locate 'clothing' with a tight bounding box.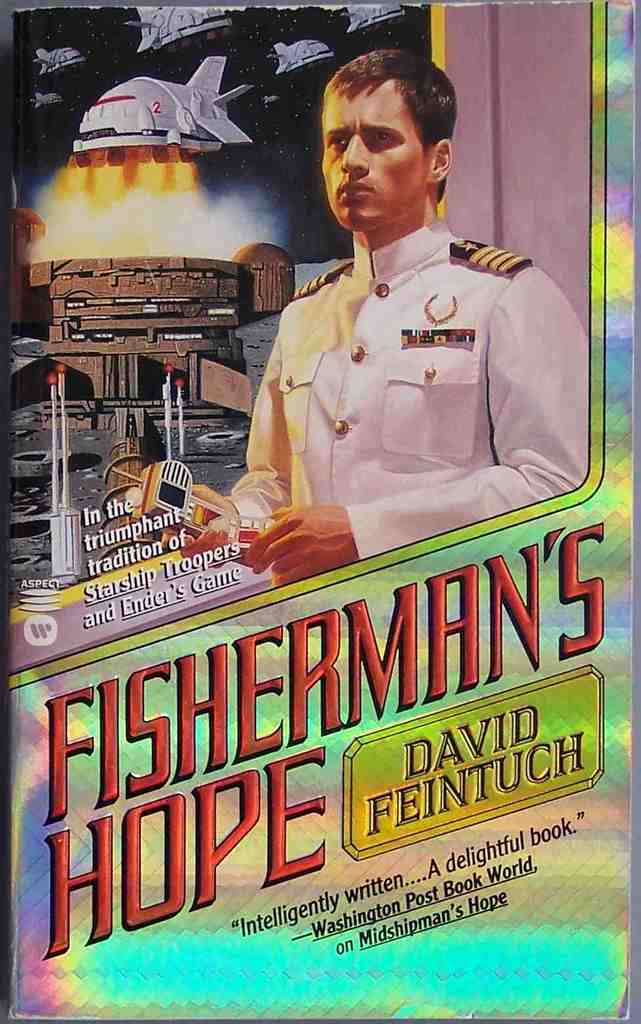
detection(220, 208, 593, 556).
